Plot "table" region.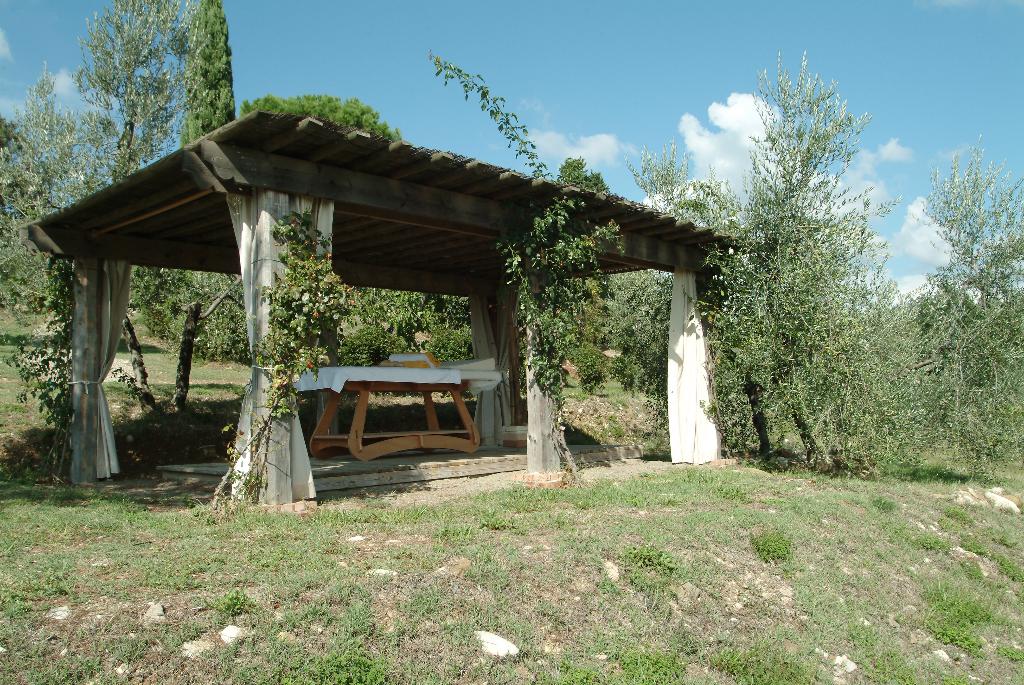
Plotted at x1=299 y1=362 x2=487 y2=469.
